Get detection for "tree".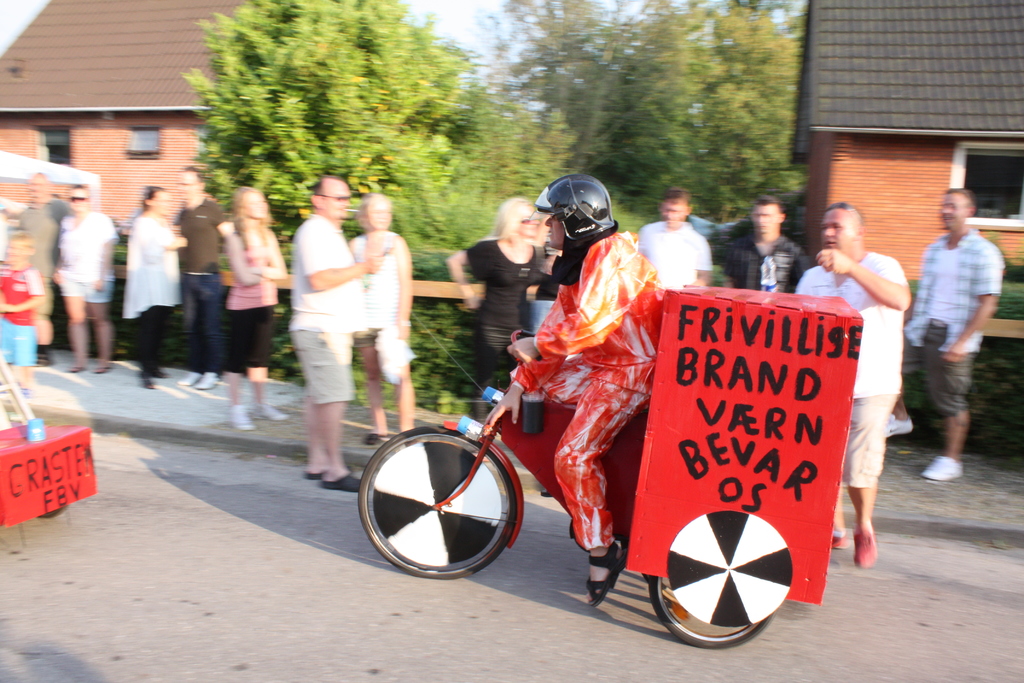
Detection: <region>178, 1, 568, 365</region>.
